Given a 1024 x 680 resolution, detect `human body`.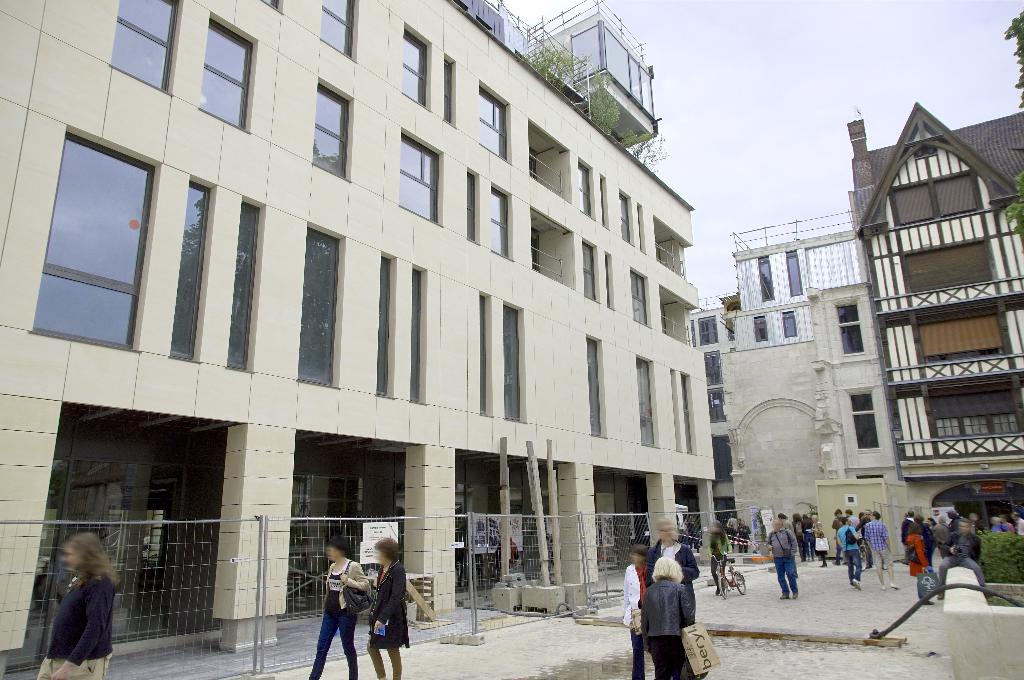
x1=310 y1=536 x2=383 y2=679.
